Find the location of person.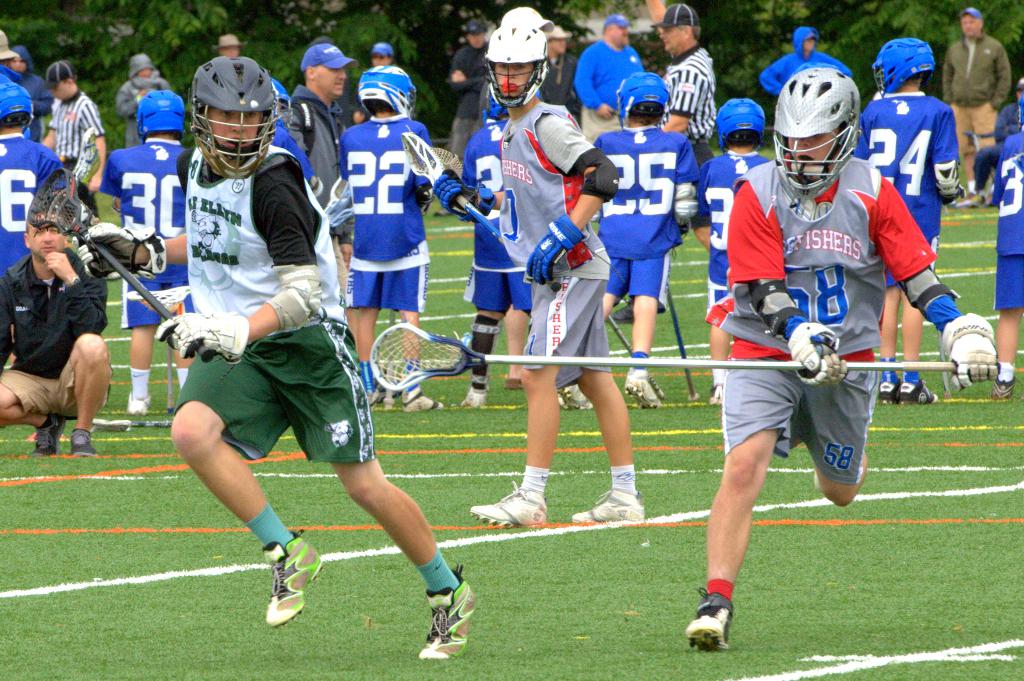
Location: select_region(851, 32, 972, 408).
